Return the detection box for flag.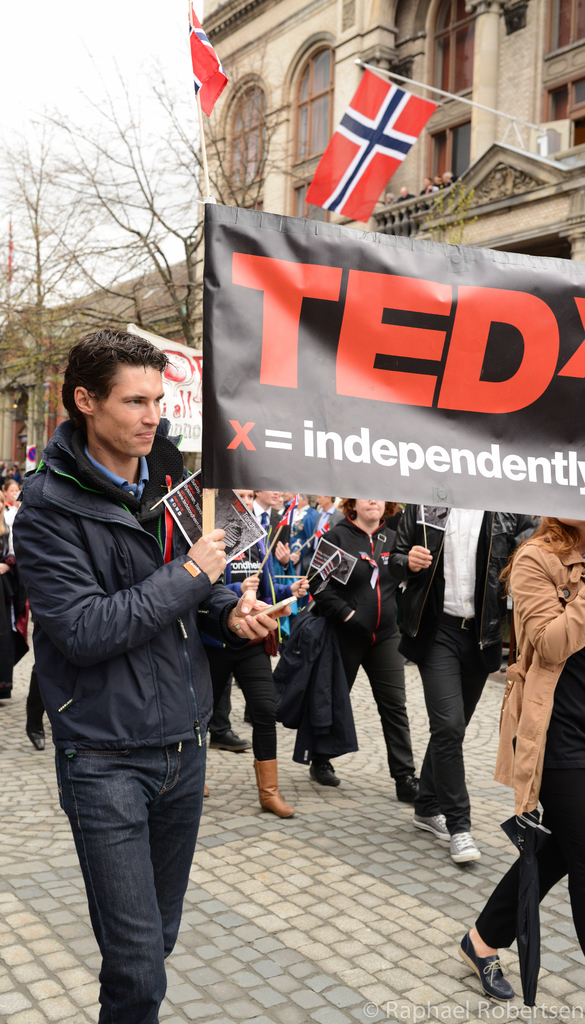
<region>277, 498, 298, 533</region>.
